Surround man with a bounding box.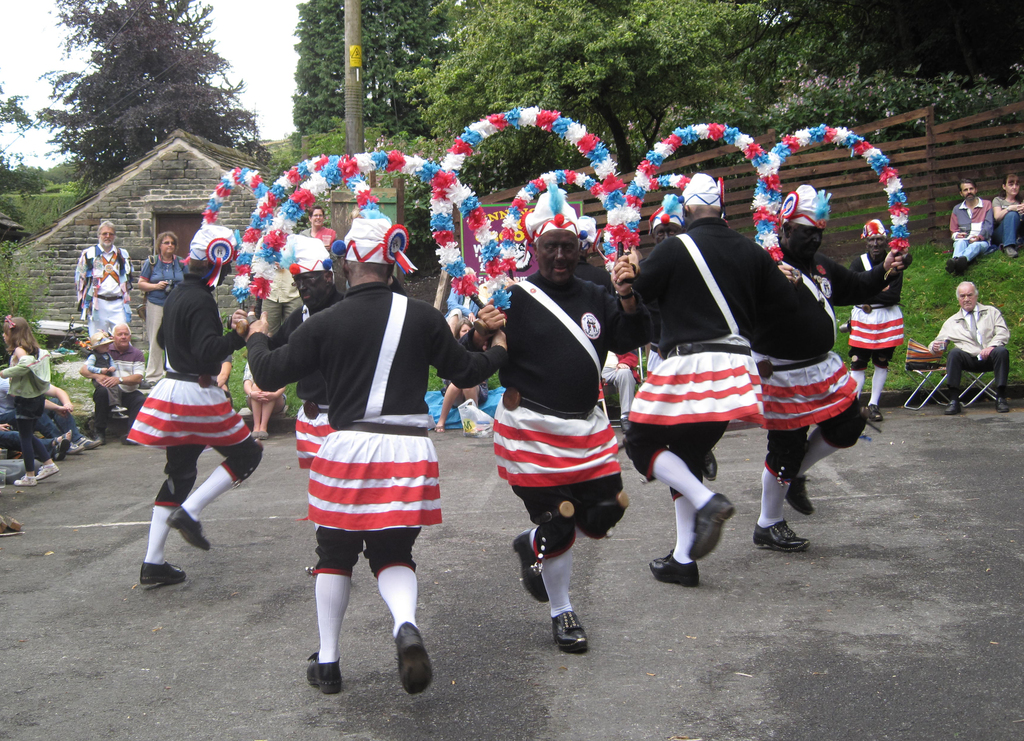
[left=476, top=215, right=659, bottom=653].
